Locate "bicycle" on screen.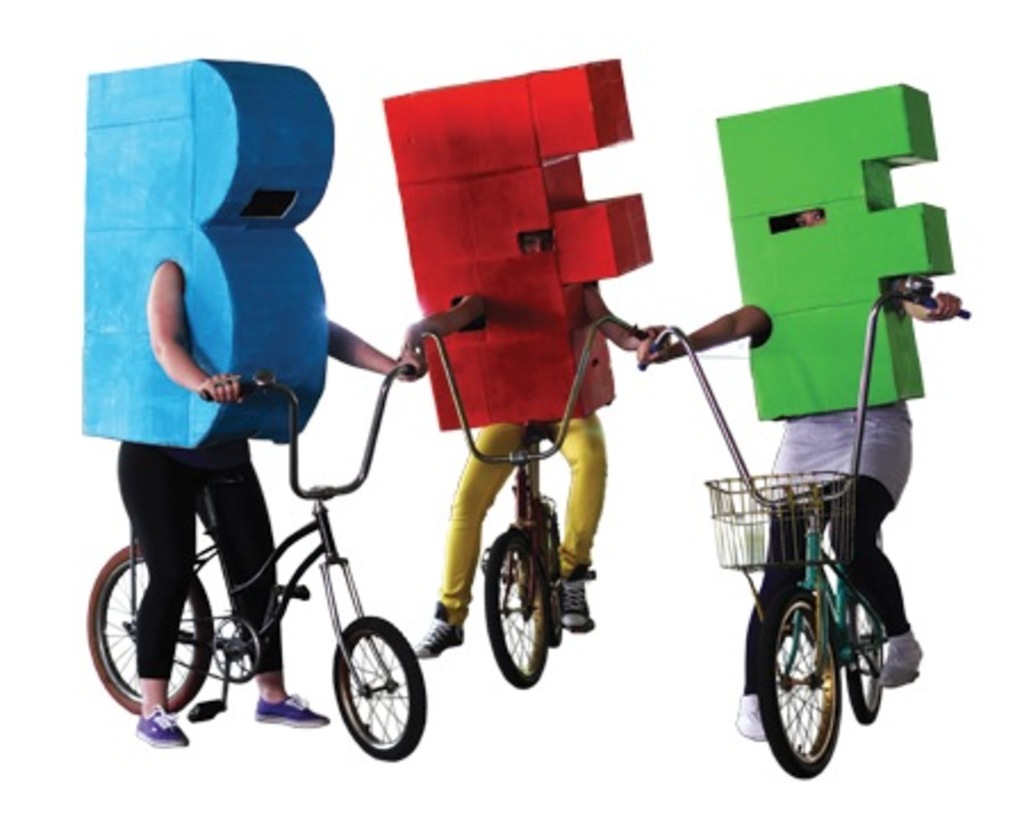
On screen at [61, 348, 441, 765].
